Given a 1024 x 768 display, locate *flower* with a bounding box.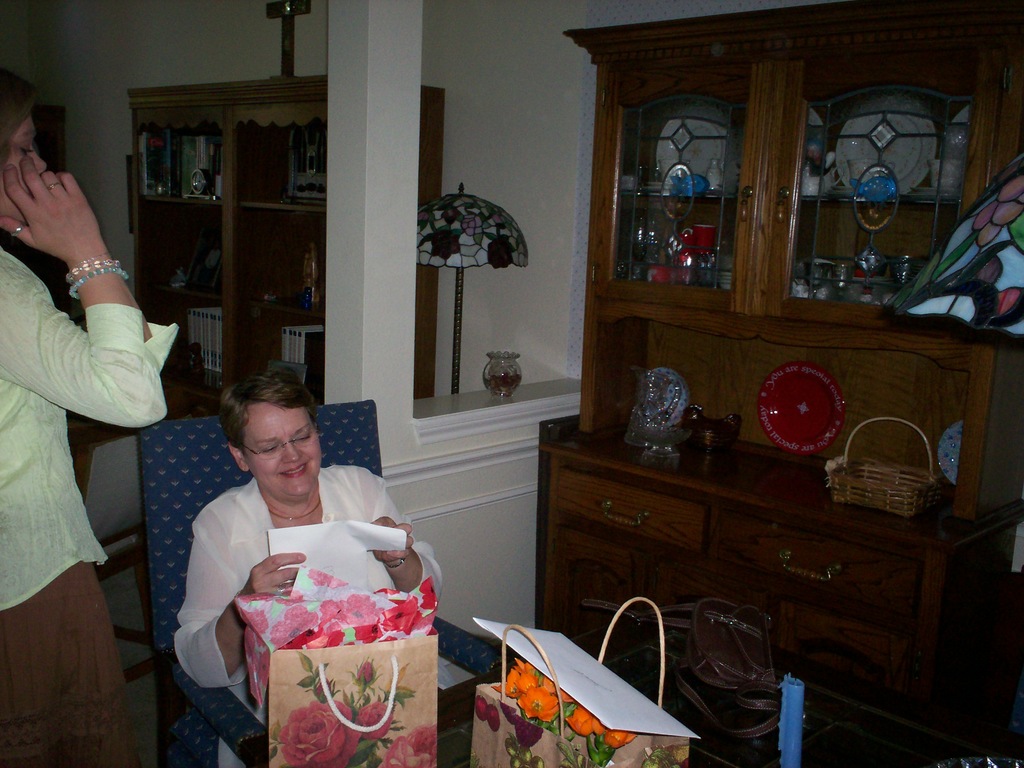
Located: select_region(487, 239, 512, 273).
